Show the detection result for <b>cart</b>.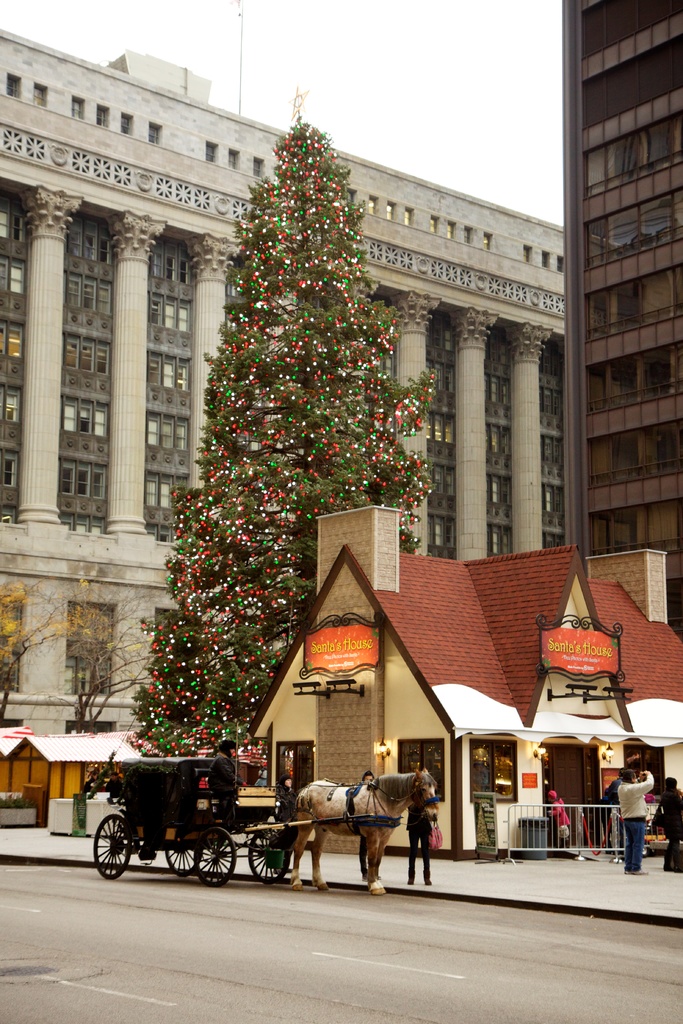
box(92, 753, 395, 889).
